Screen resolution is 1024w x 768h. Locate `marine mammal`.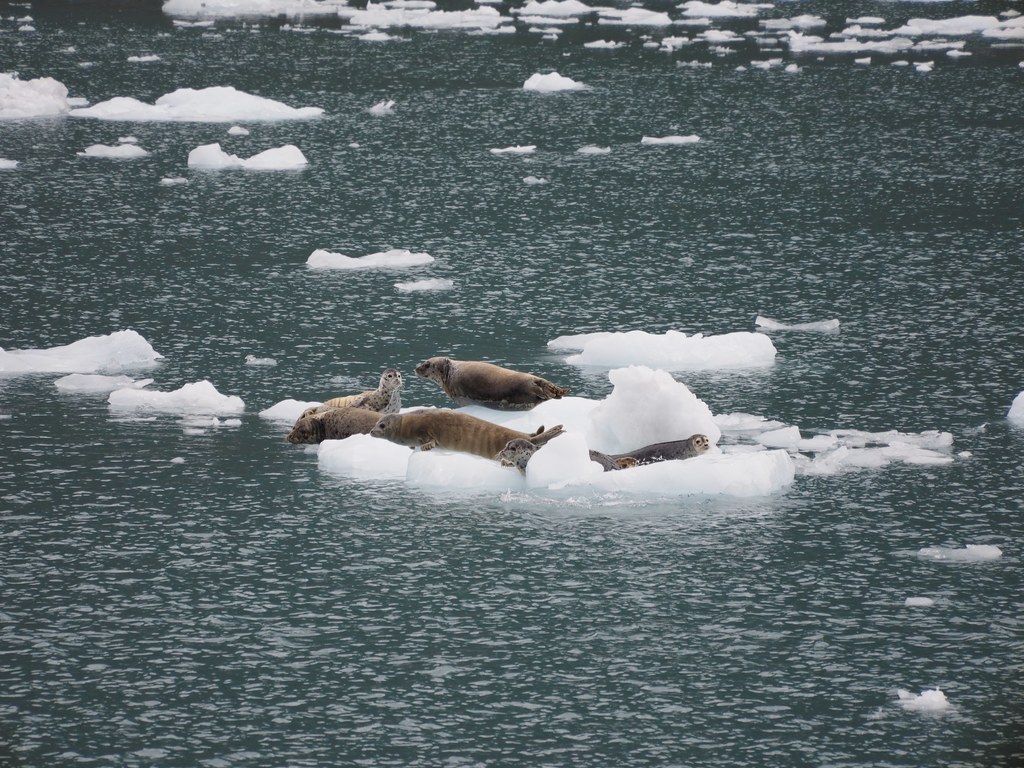
pyautogui.locateOnScreen(586, 447, 643, 470).
